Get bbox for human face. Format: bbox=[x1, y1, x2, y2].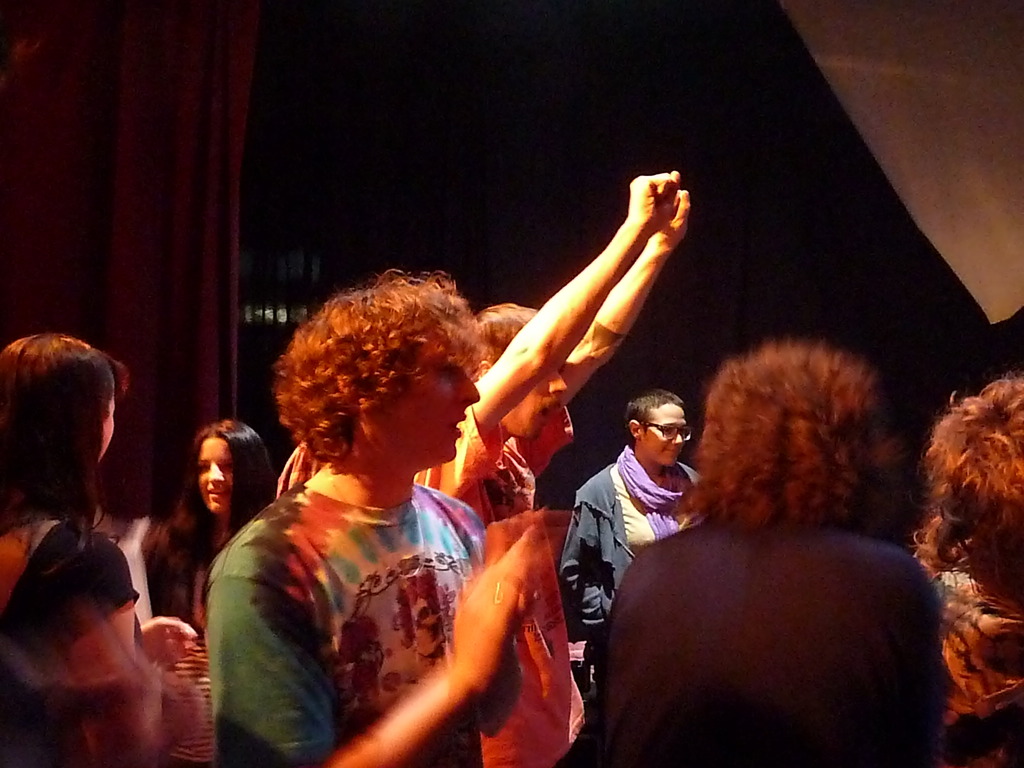
bbox=[391, 340, 481, 466].
